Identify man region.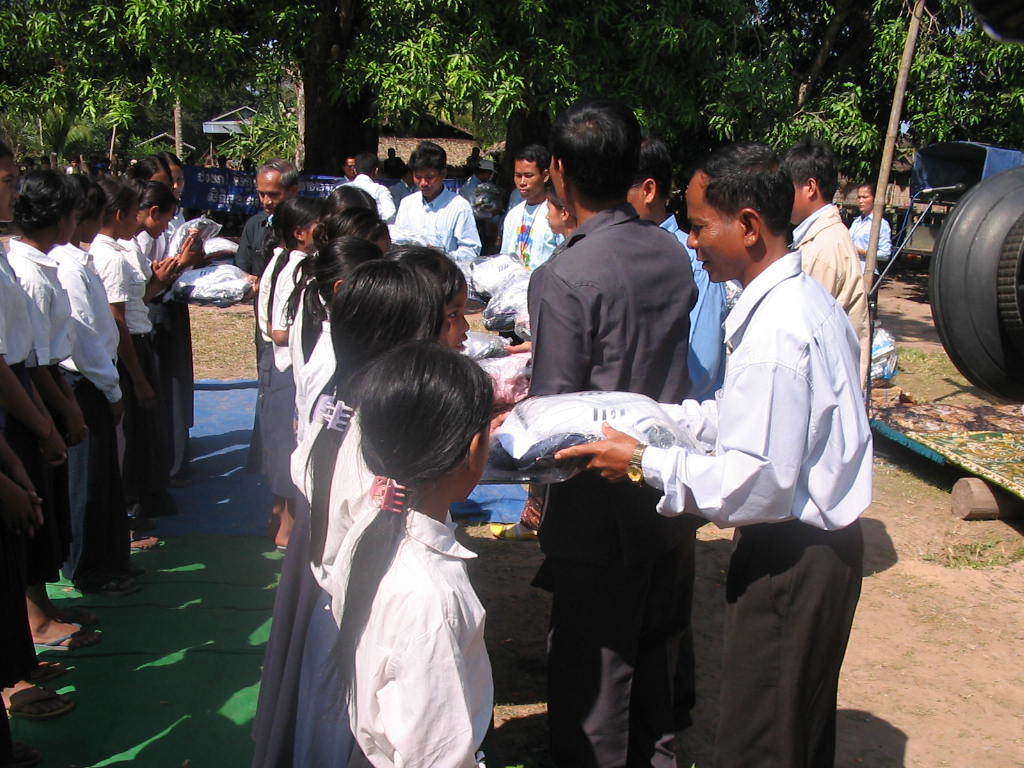
Region: detection(626, 134, 733, 766).
